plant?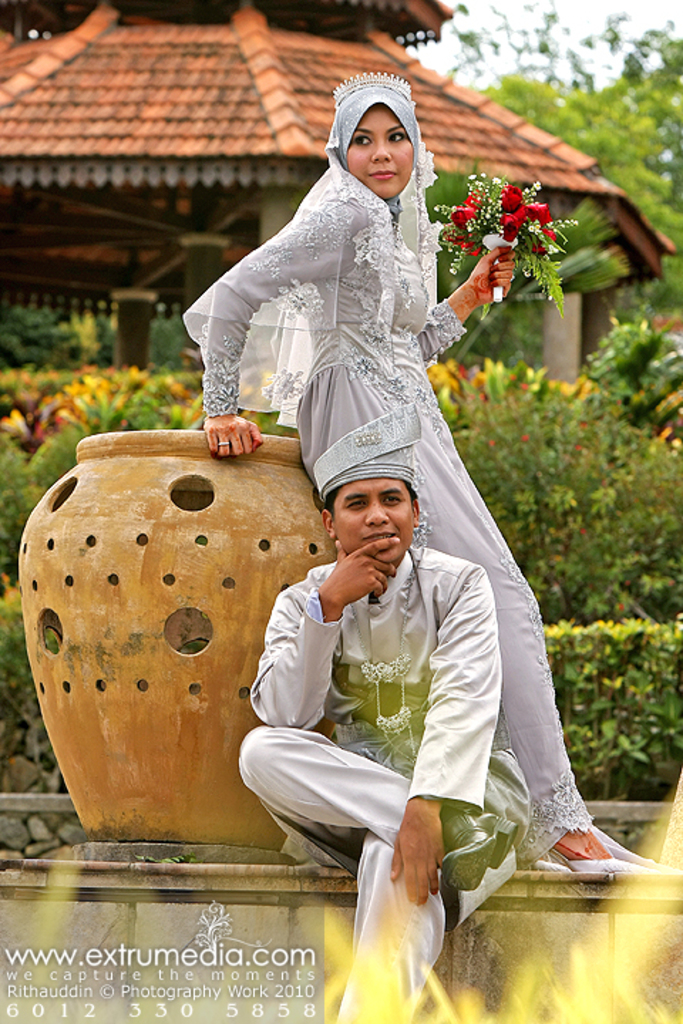
bbox=(0, 570, 67, 799)
